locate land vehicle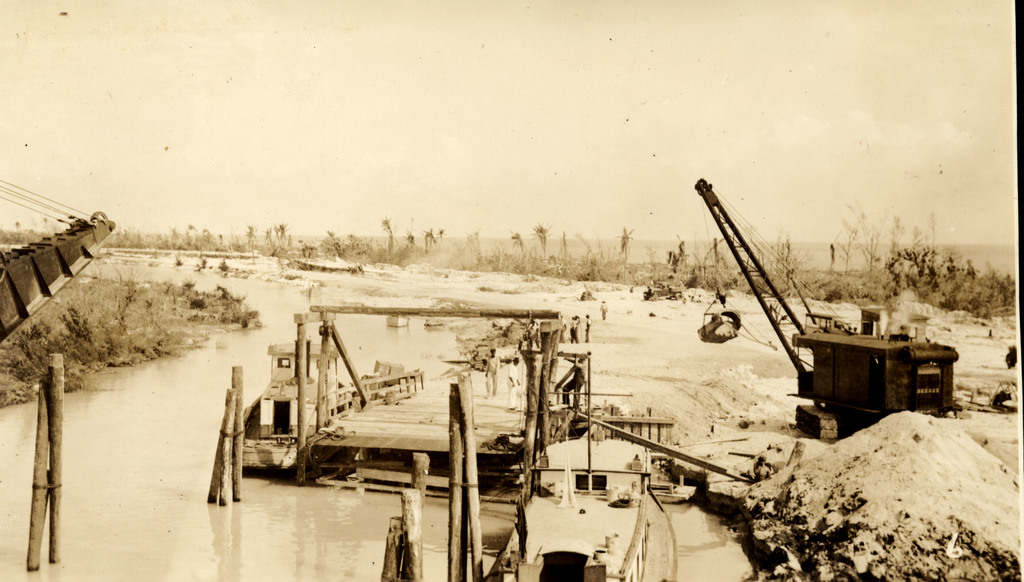
BBox(695, 174, 956, 439)
